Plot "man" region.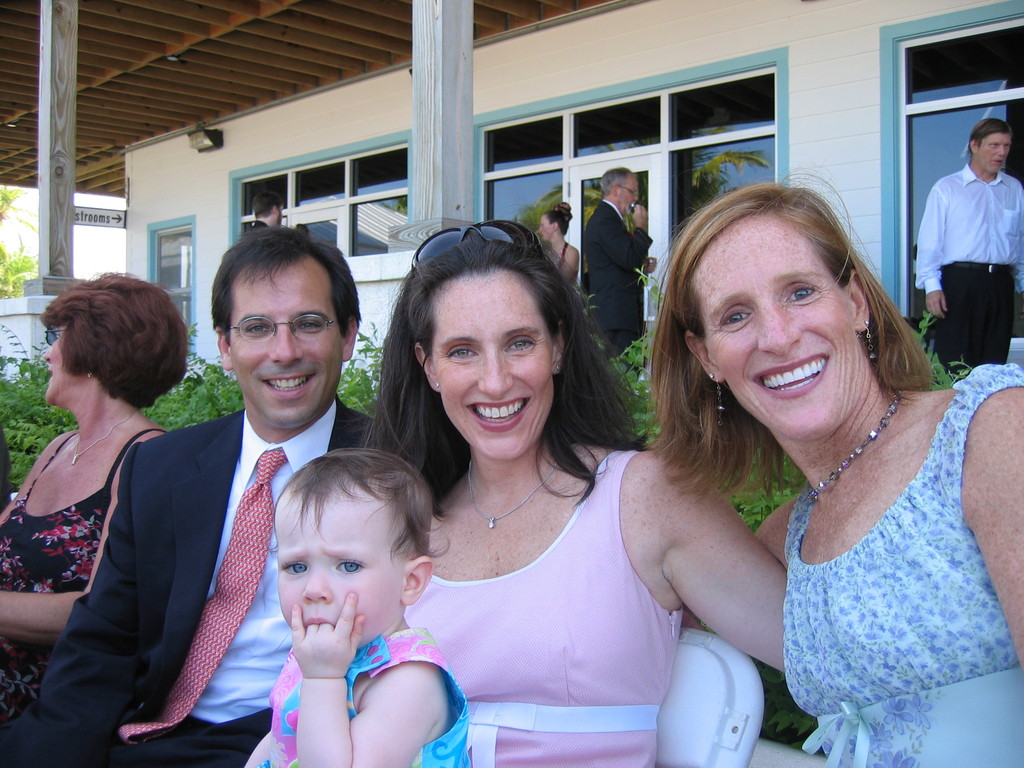
Plotted at [0,224,379,767].
